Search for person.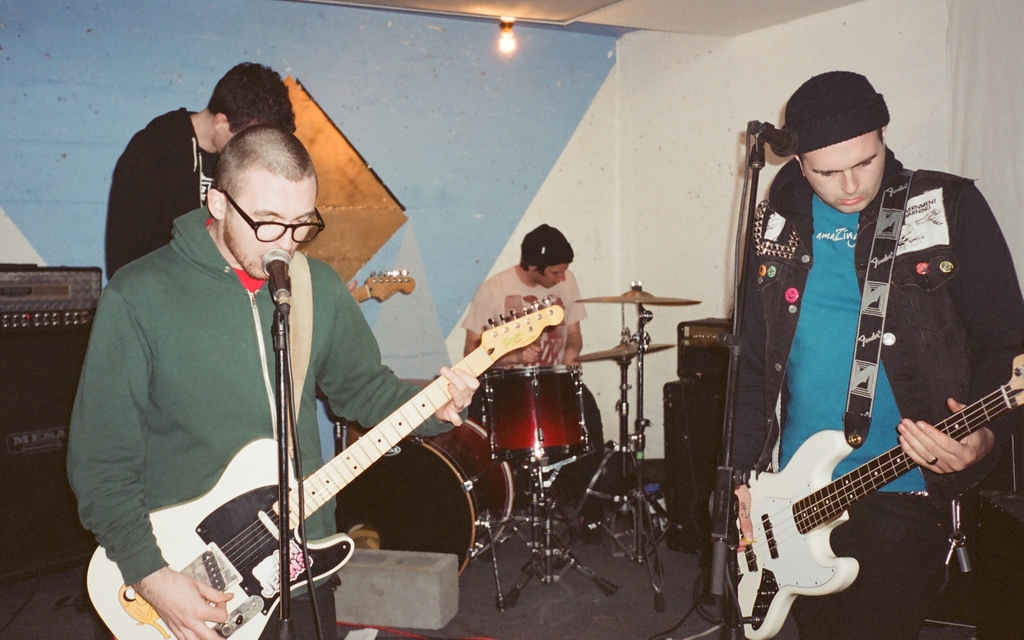
Found at [458, 220, 598, 424].
